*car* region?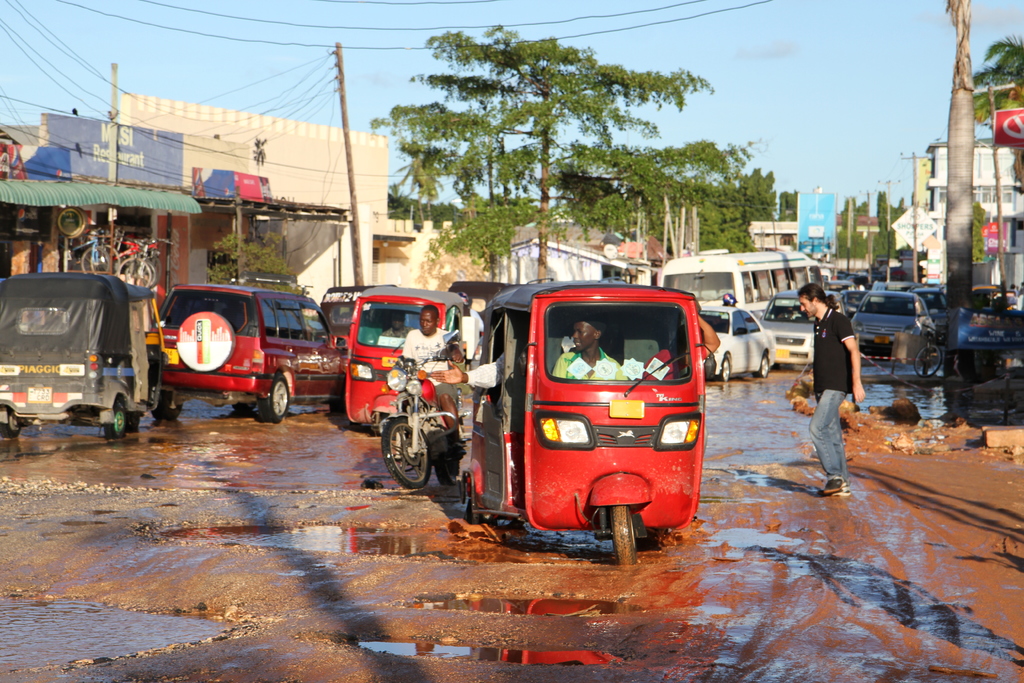
[left=694, top=304, right=782, bottom=383]
